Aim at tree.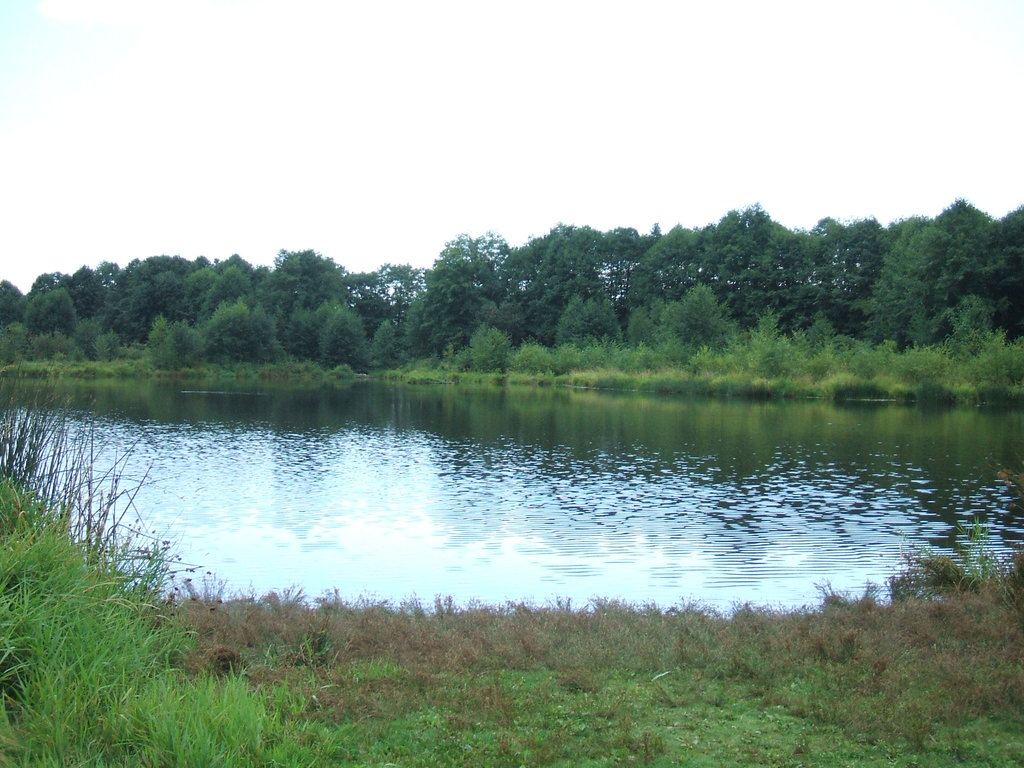
Aimed at rect(376, 309, 412, 371).
